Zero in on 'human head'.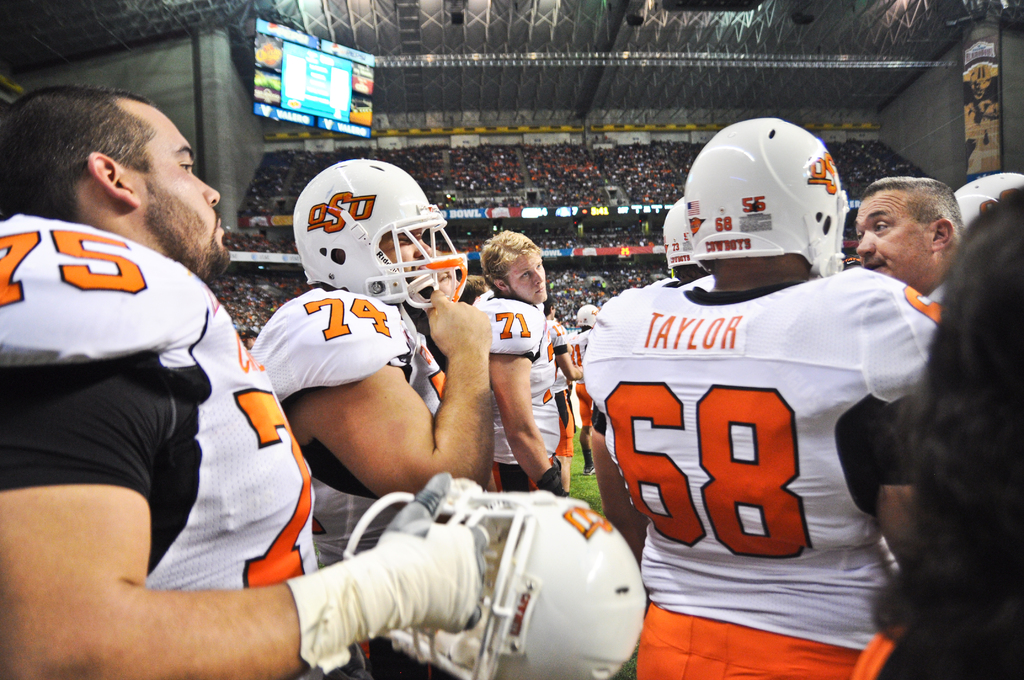
Zeroed in: BBox(685, 118, 844, 277).
